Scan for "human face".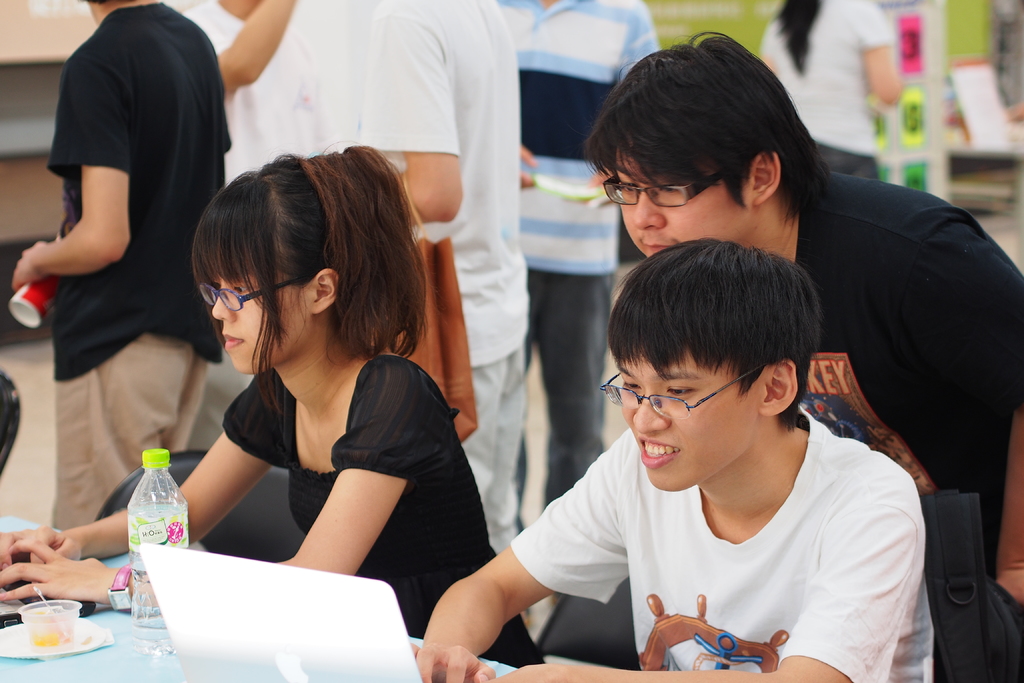
Scan result: {"left": 621, "top": 136, "right": 756, "bottom": 253}.
